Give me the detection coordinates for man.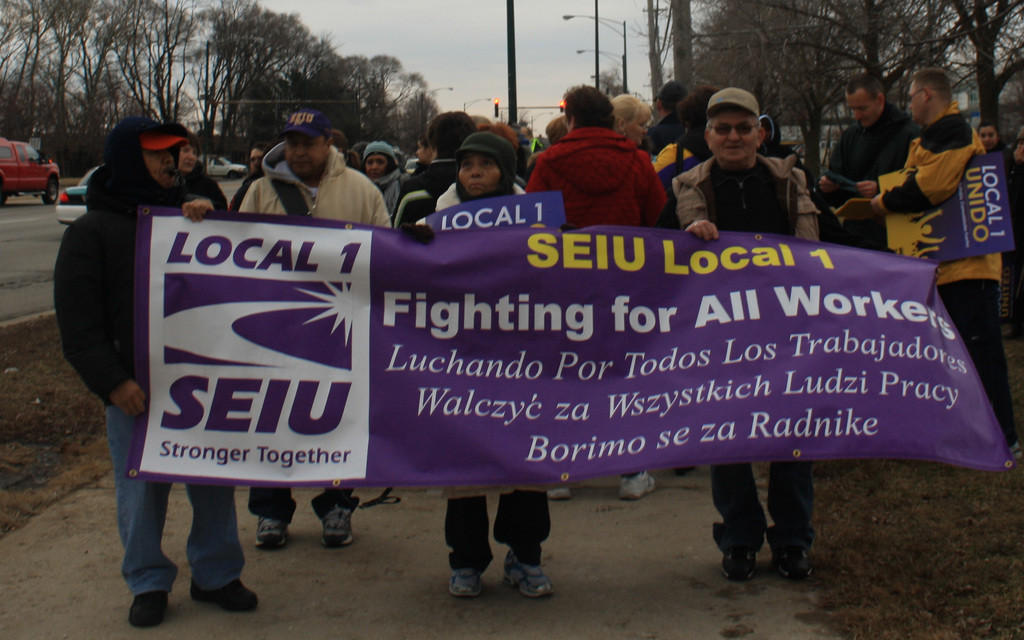
pyautogui.locateOnScreen(647, 75, 696, 155).
